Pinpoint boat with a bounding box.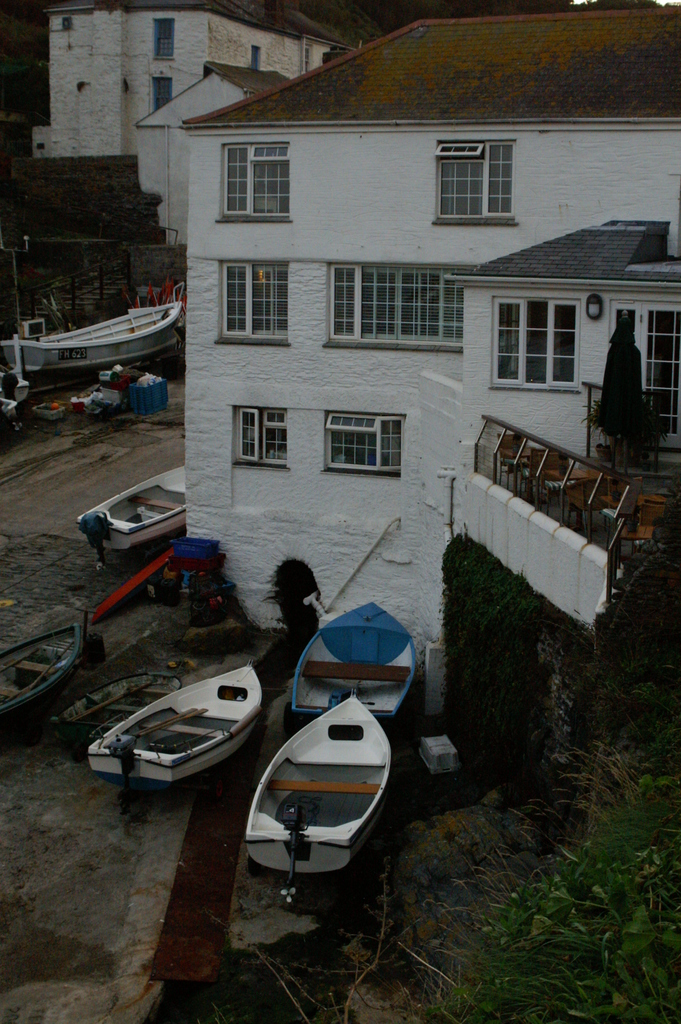
x1=83 y1=660 x2=260 y2=787.
